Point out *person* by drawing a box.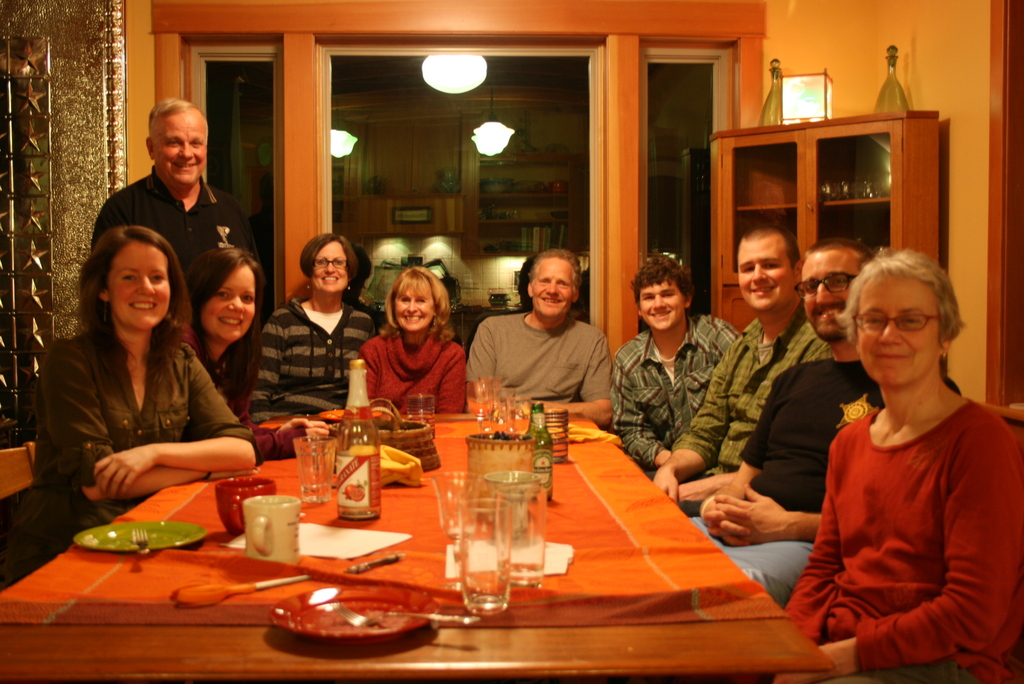
(478,240,616,430).
